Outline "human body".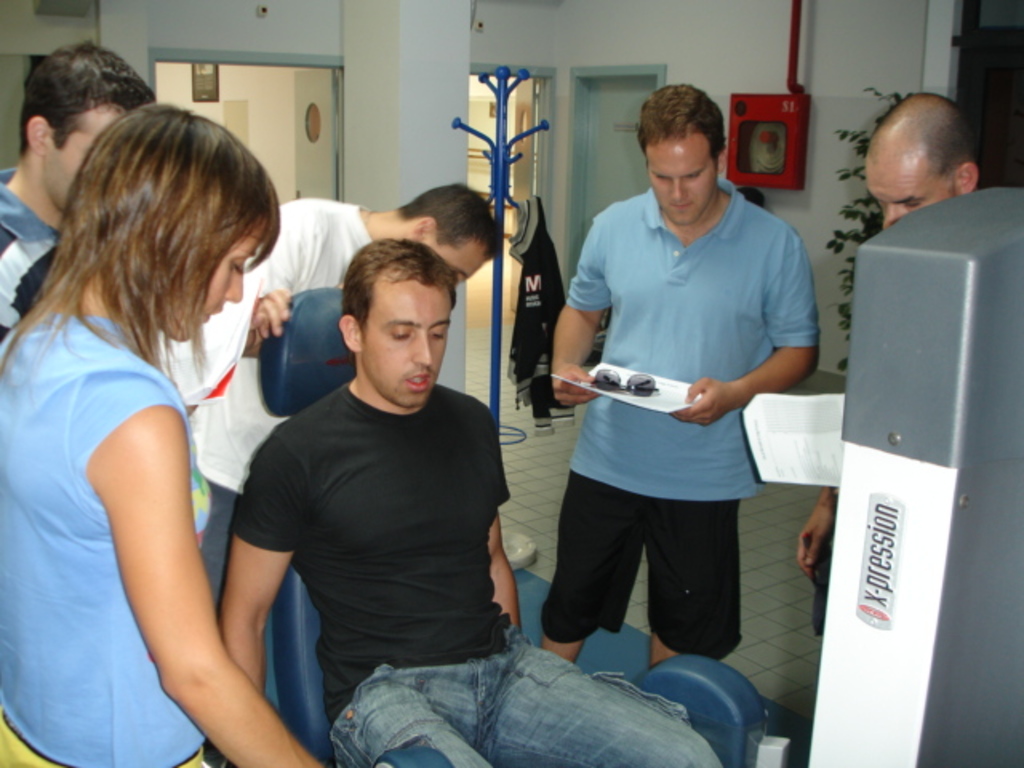
Outline: (0, 166, 64, 344).
